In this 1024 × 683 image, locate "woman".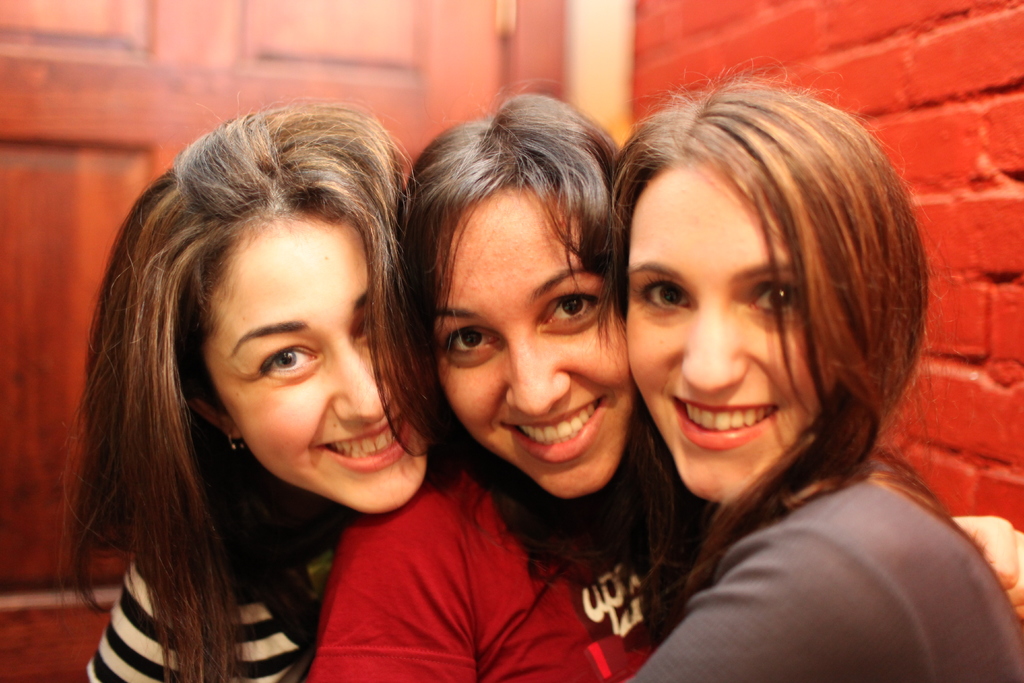
Bounding box: (left=52, top=81, right=444, bottom=682).
